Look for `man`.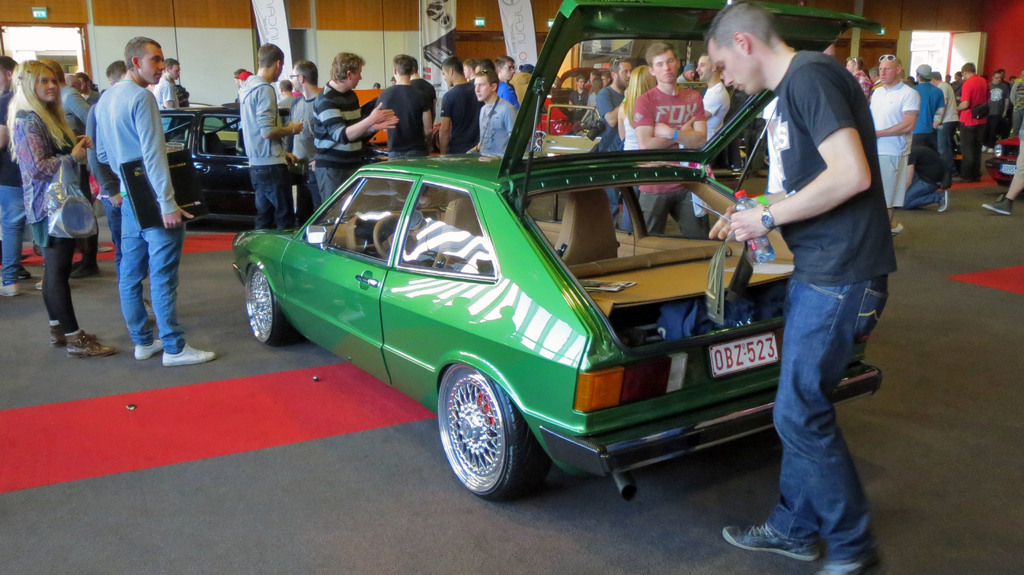
Found: <box>388,74,399,86</box>.
